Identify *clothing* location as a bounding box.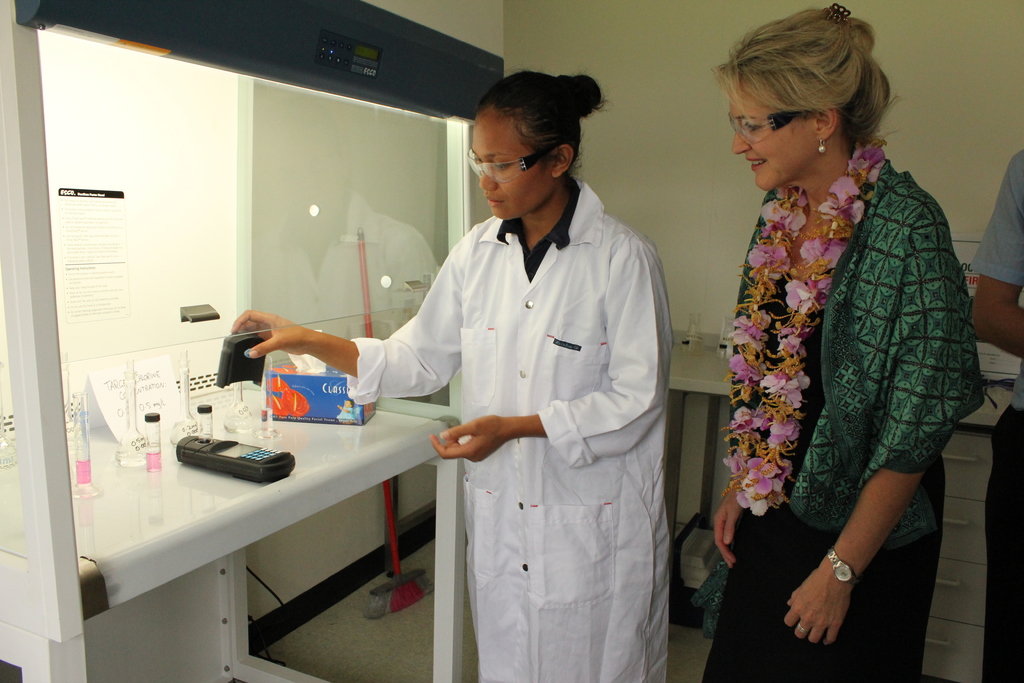
left=701, top=136, right=984, bottom=682.
